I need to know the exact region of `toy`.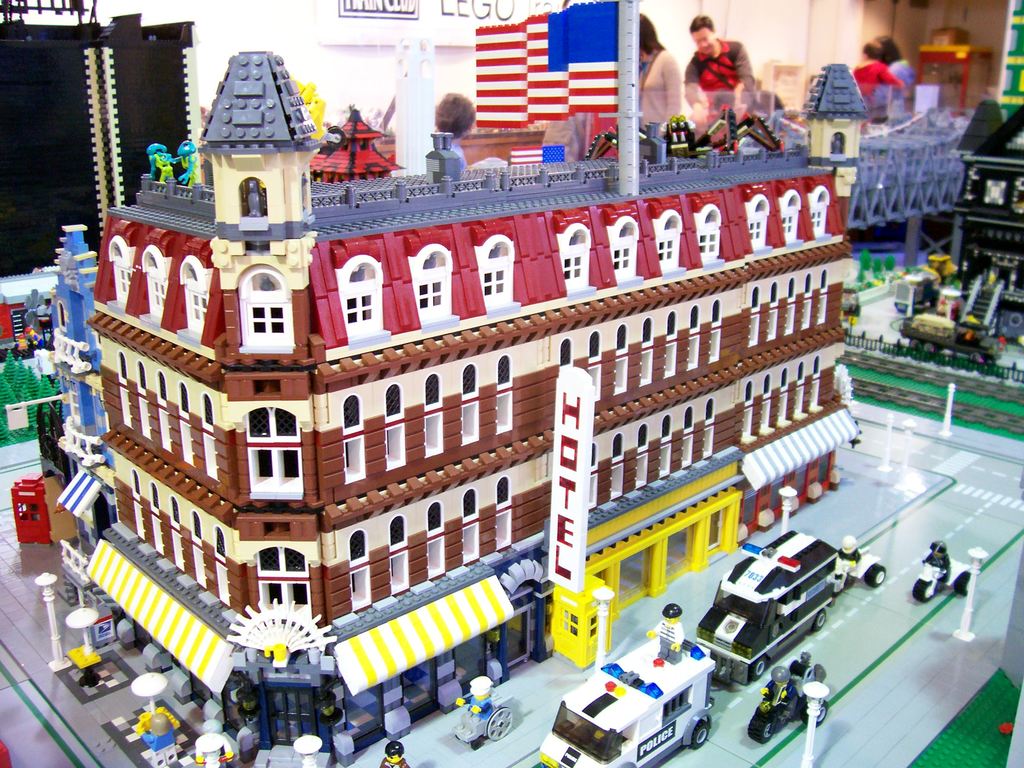
Region: bbox=(950, 545, 987, 643).
